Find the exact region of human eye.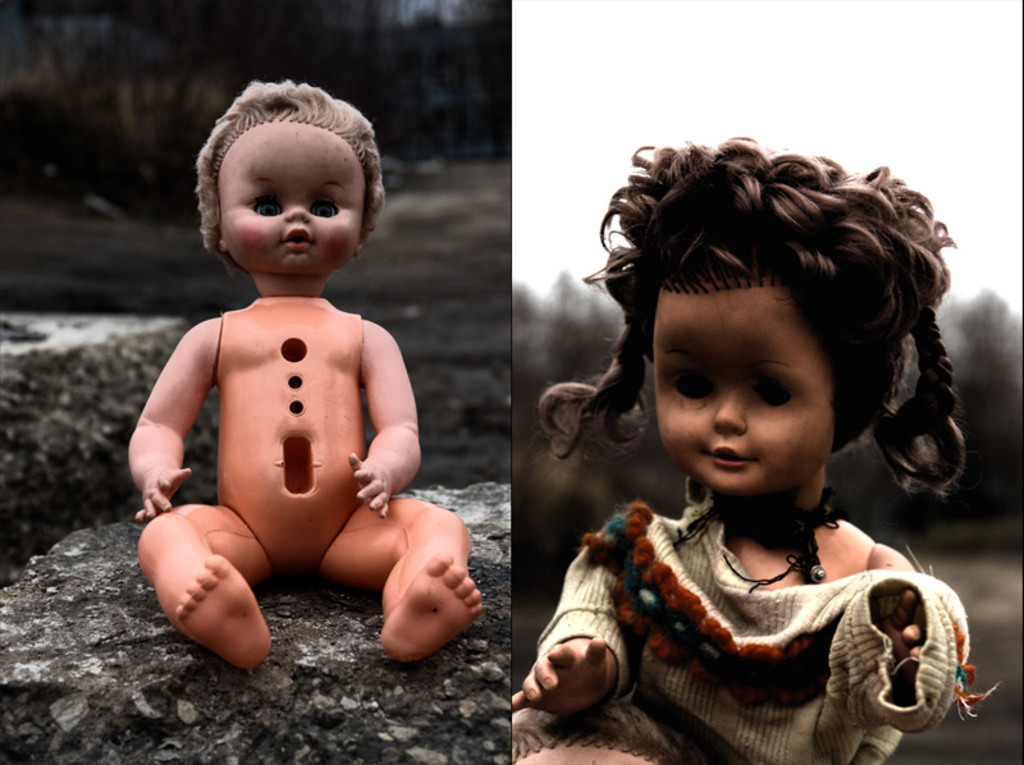
Exact region: {"left": 668, "top": 365, "right": 719, "bottom": 406}.
